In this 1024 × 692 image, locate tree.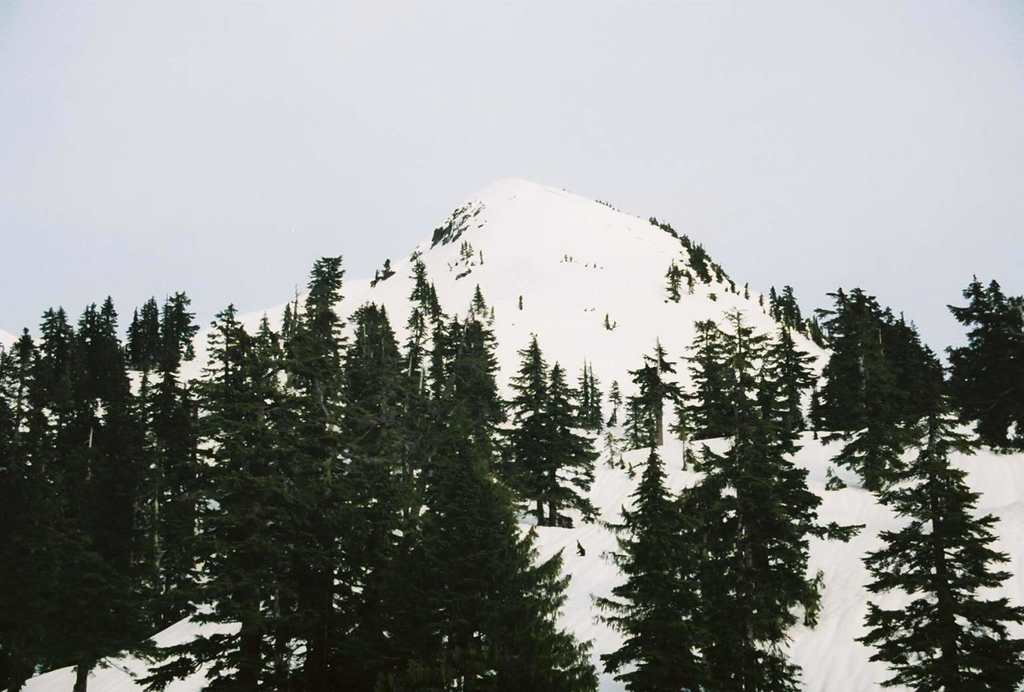
Bounding box: box(383, 256, 392, 272).
